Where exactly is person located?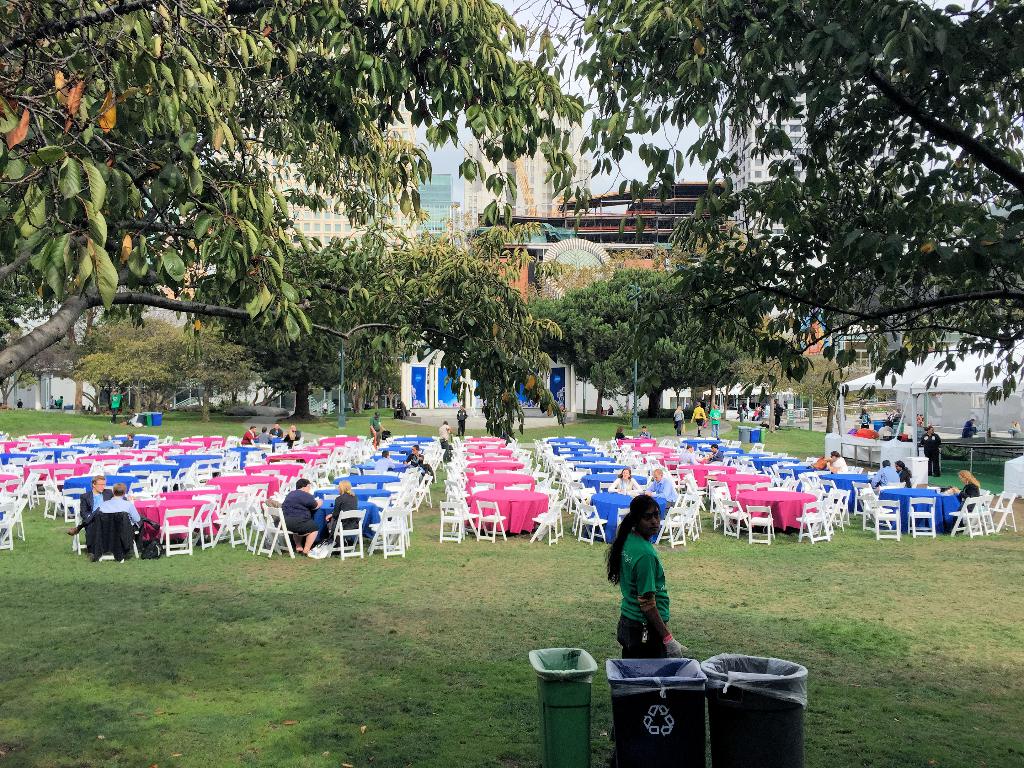
Its bounding box is {"x1": 868, "y1": 457, "x2": 906, "y2": 497}.
